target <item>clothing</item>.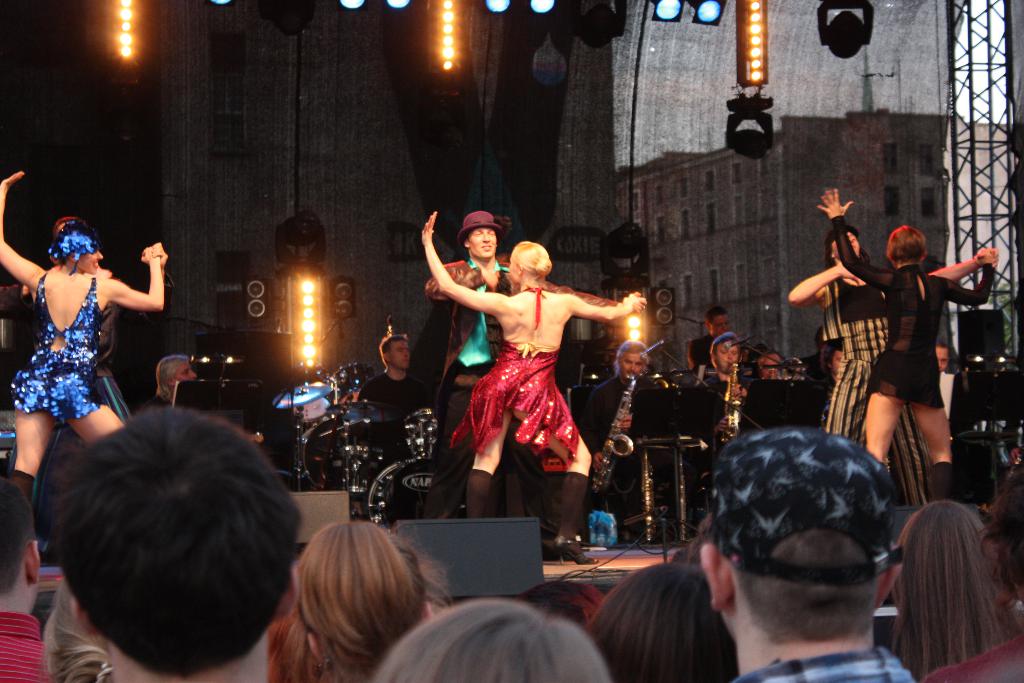
Target region: (831,214,996,407).
